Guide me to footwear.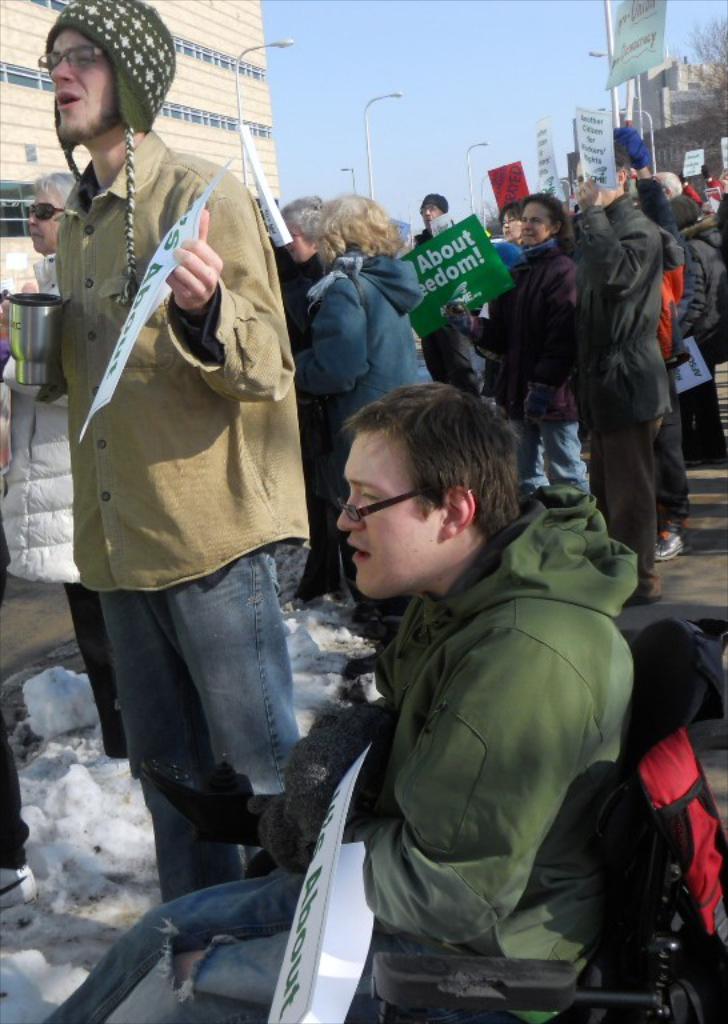
Guidance: {"x1": 624, "y1": 577, "x2": 665, "y2": 608}.
